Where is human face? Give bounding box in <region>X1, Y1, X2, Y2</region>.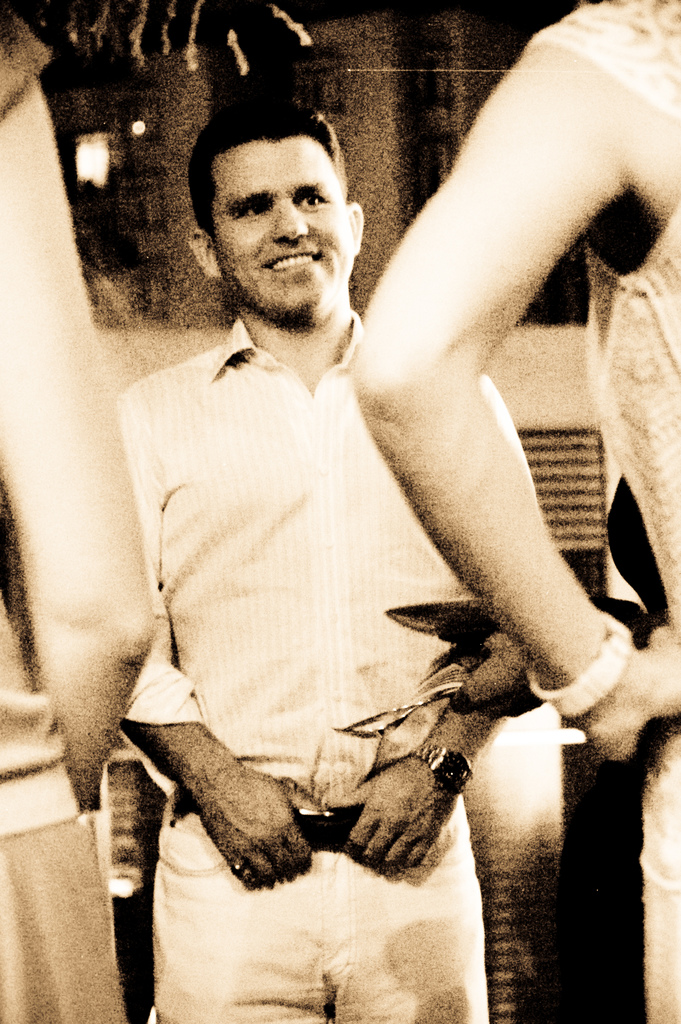
<region>215, 127, 363, 319</region>.
